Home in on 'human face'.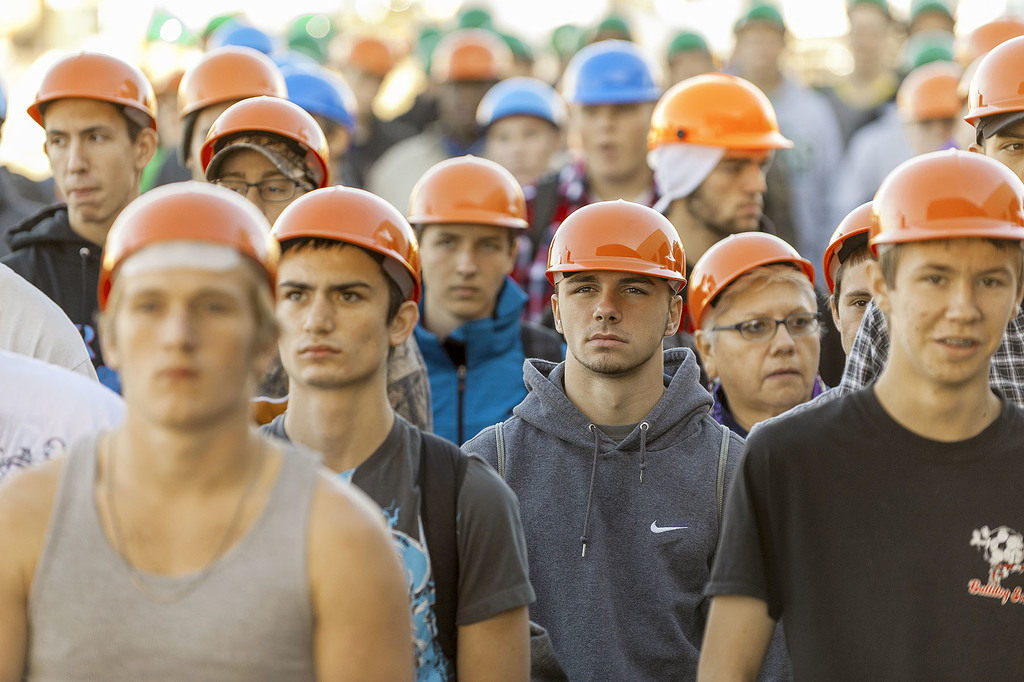
Homed in at (x1=834, y1=259, x2=868, y2=354).
